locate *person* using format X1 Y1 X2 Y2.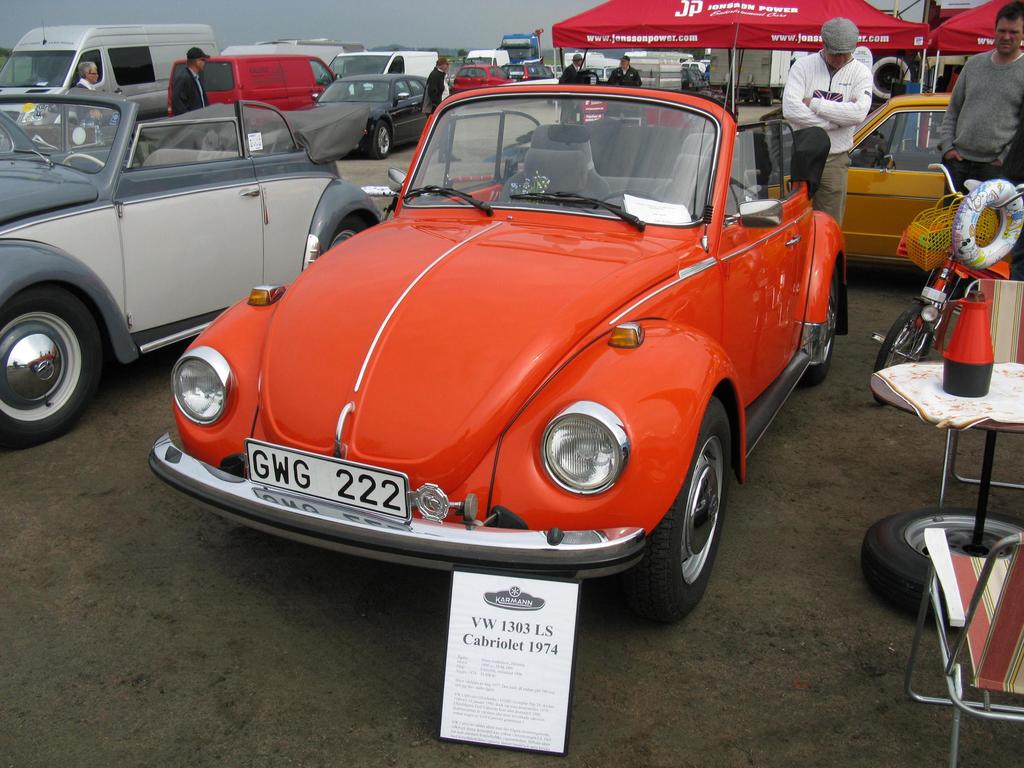
933 1 1023 219.
